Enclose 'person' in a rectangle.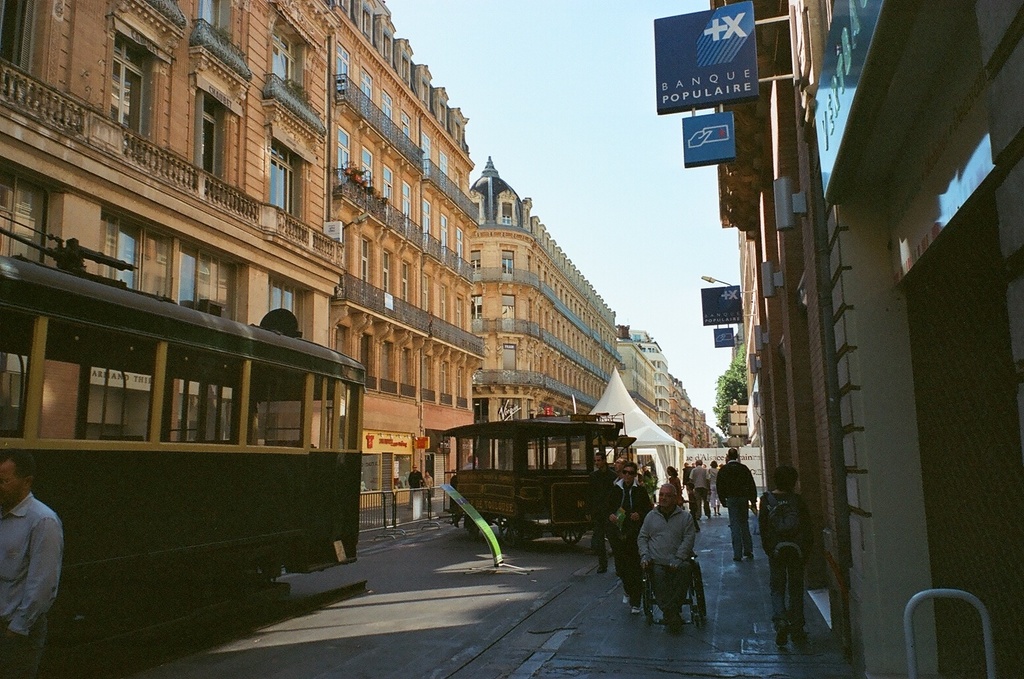
[left=426, top=470, right=435, bottom=496].
